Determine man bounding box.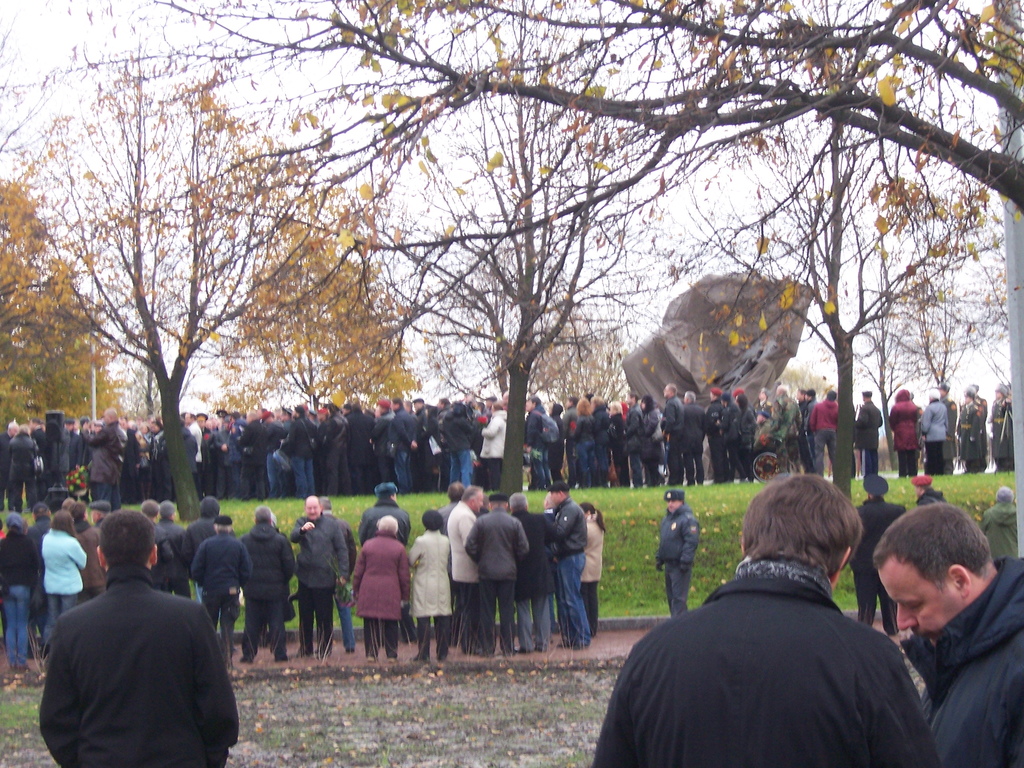
Determined: [left=875, top=503, right=1023, bottom=767].
